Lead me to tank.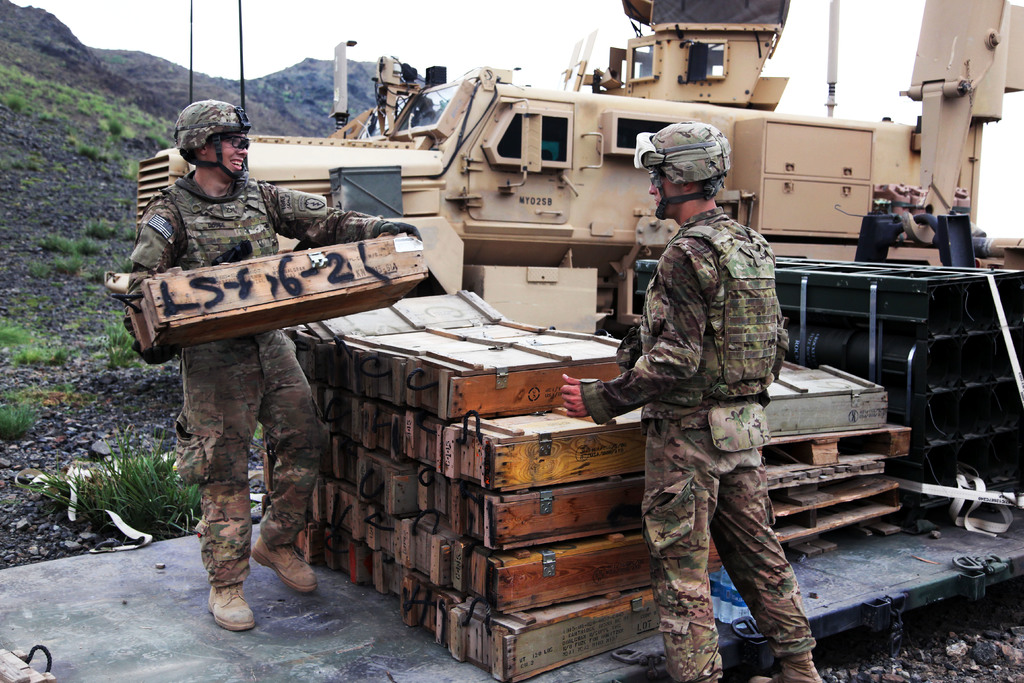
Lead to rect(100, 0, 1023, 334).
